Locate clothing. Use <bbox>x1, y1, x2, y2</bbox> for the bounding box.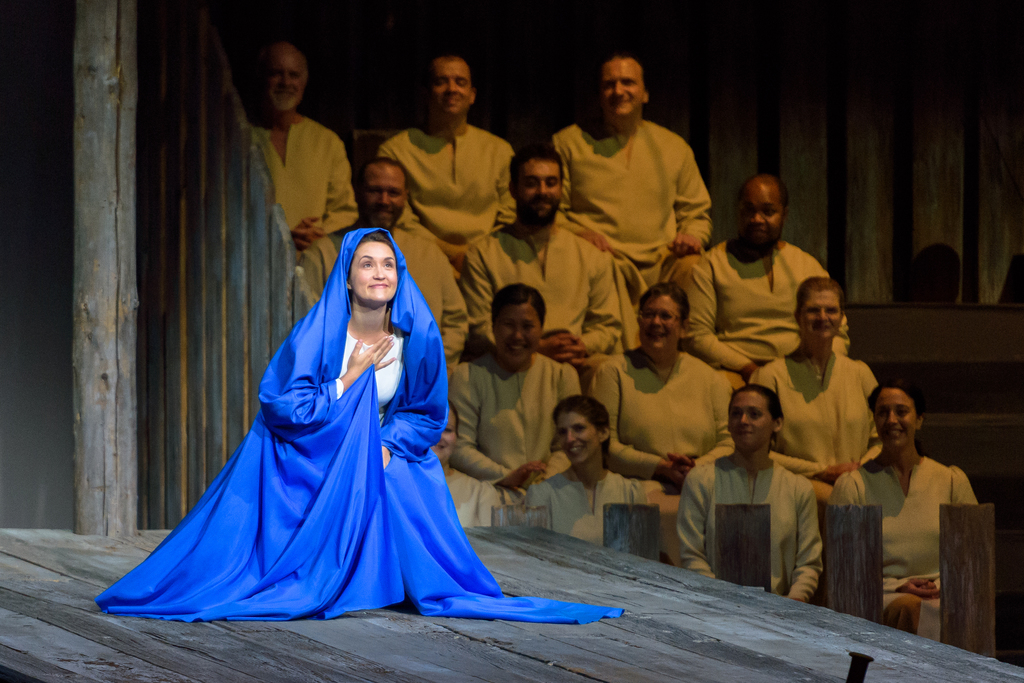
<bbox>105, 244, 529, 620</bbox>.
